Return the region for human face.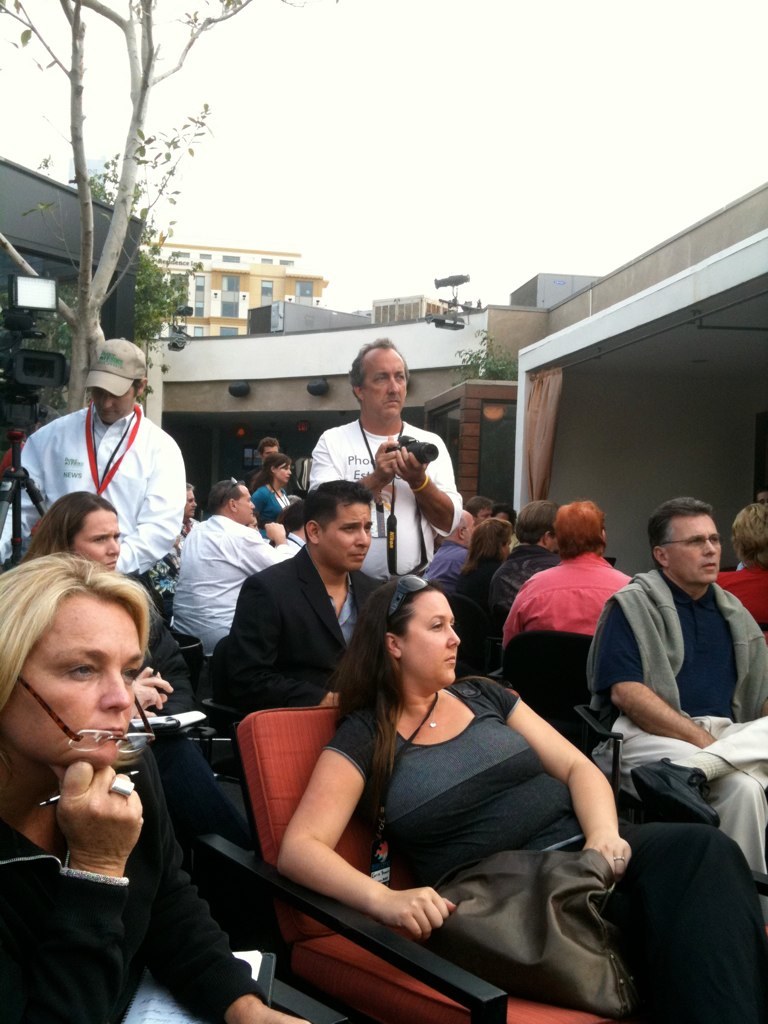
<bbox>90, 391, 131, 427</bbox>.
